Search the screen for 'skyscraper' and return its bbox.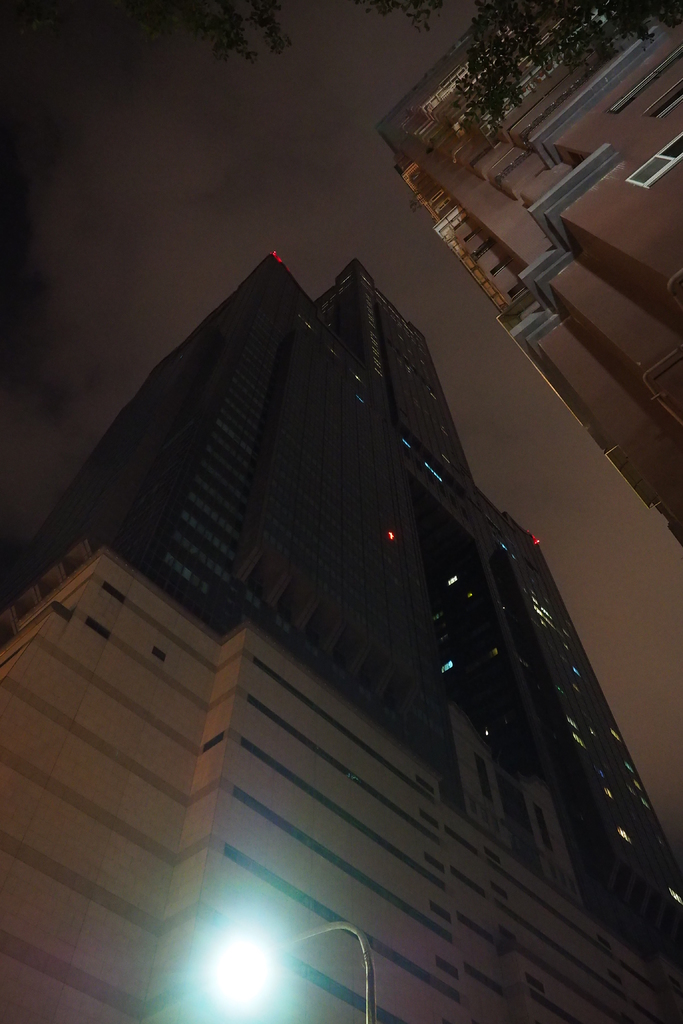
Found: BBox(0, 246, 682, 1023).
